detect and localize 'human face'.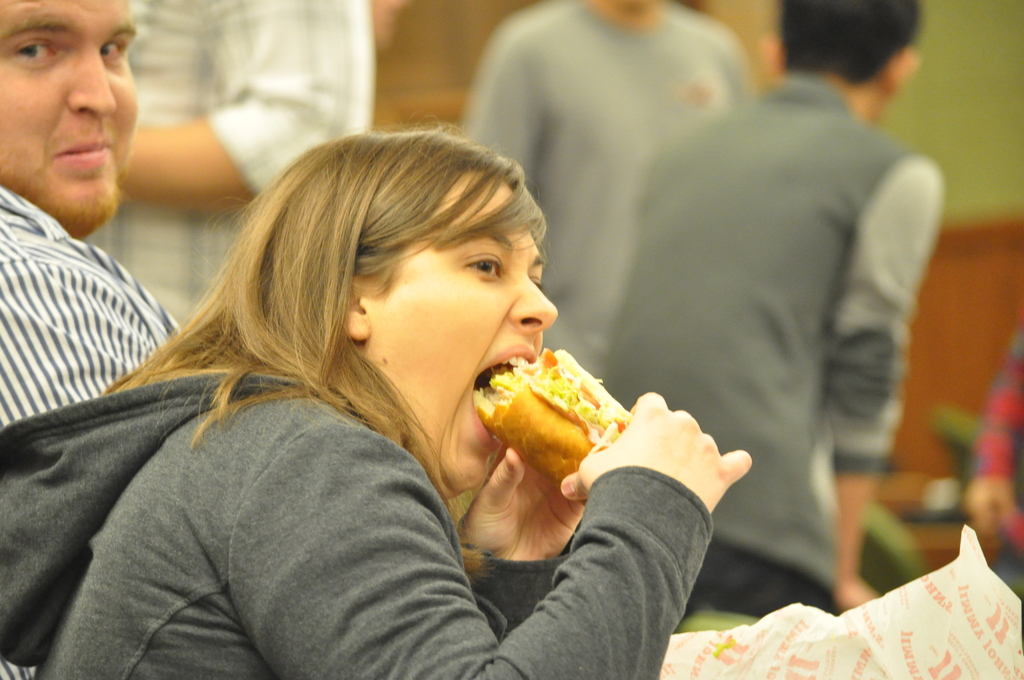
Localized at region(0, 0, 141, 232).
